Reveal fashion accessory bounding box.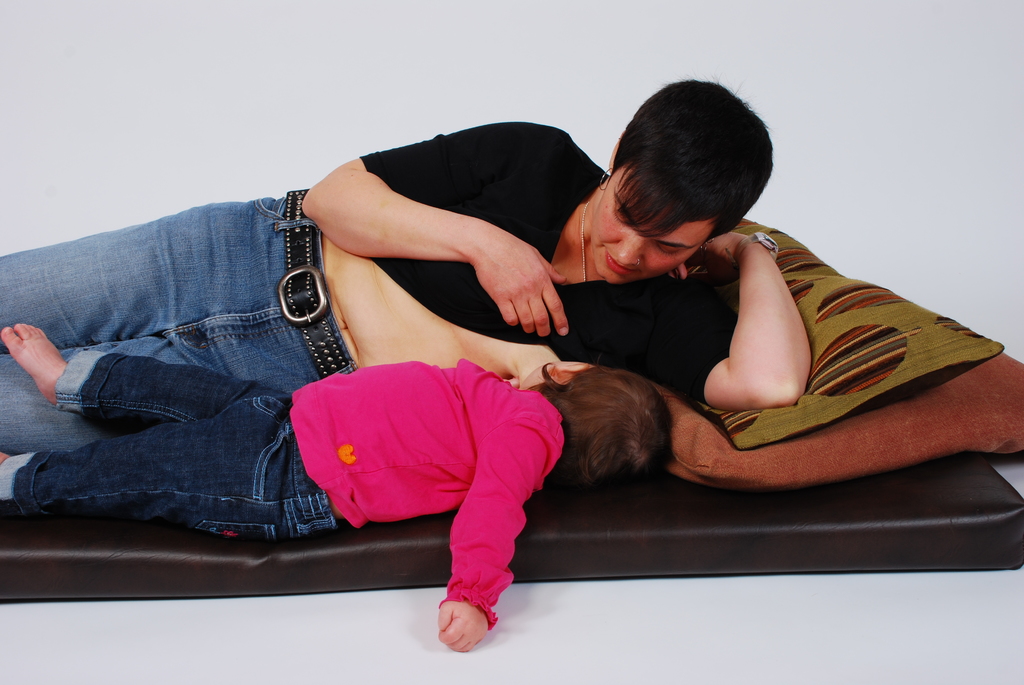
Revealed: (left=634, top=255, right=640, bottom=269).
